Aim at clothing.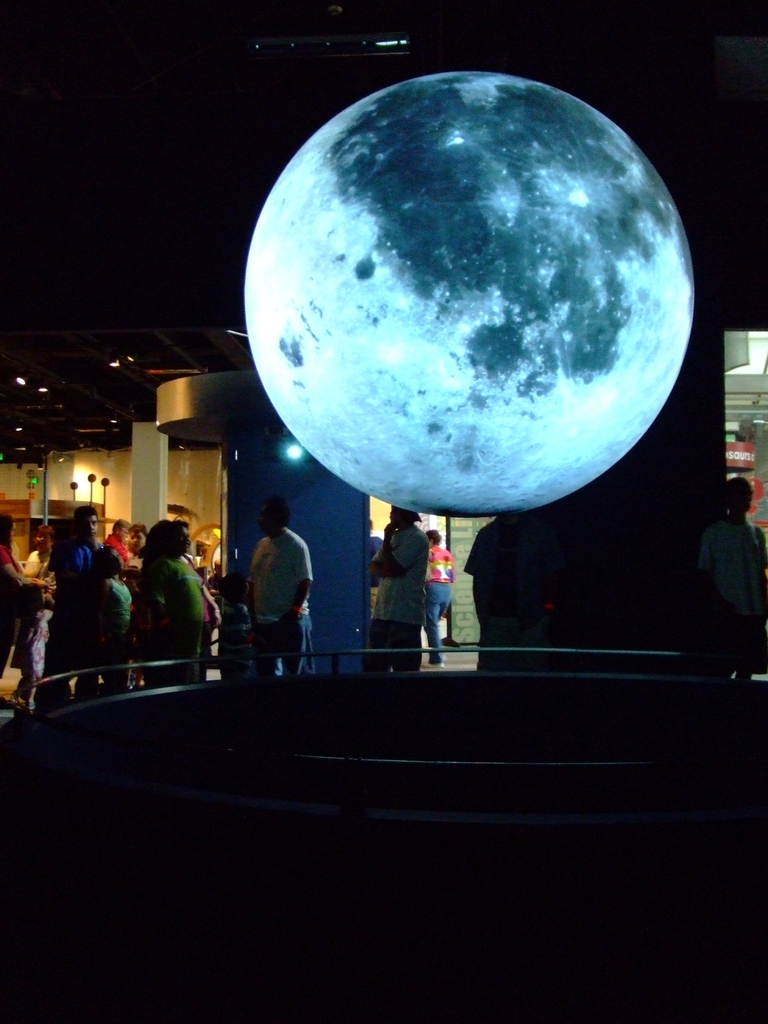
Aimed at [left=51, top=540, right=102, bottom=678].
